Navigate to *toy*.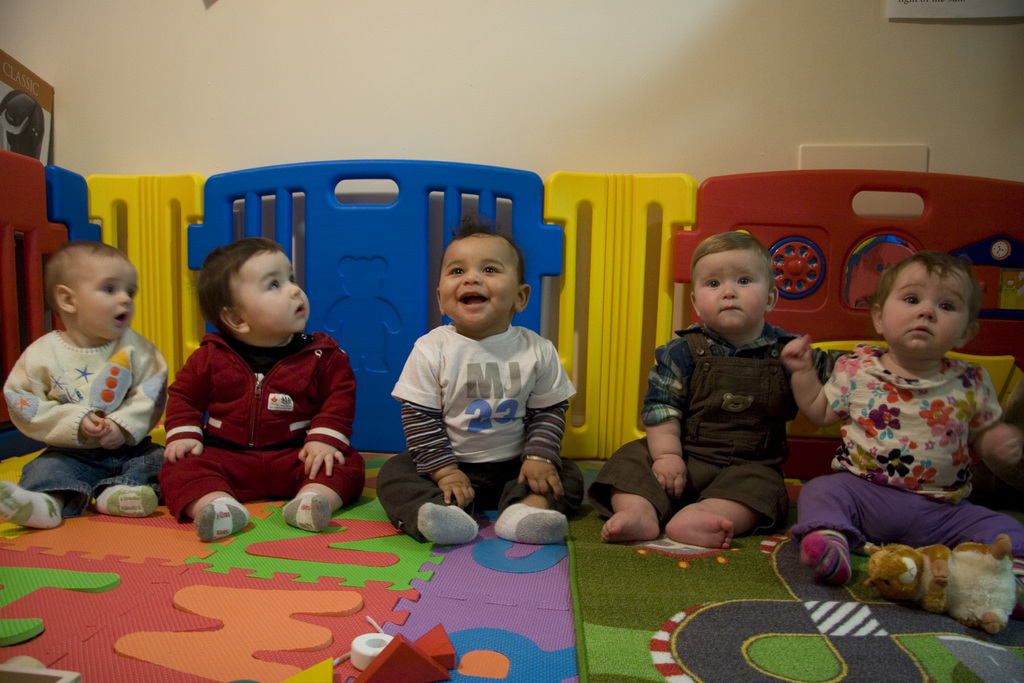
Navigation target: <box>863,534,1016,636</box>.
